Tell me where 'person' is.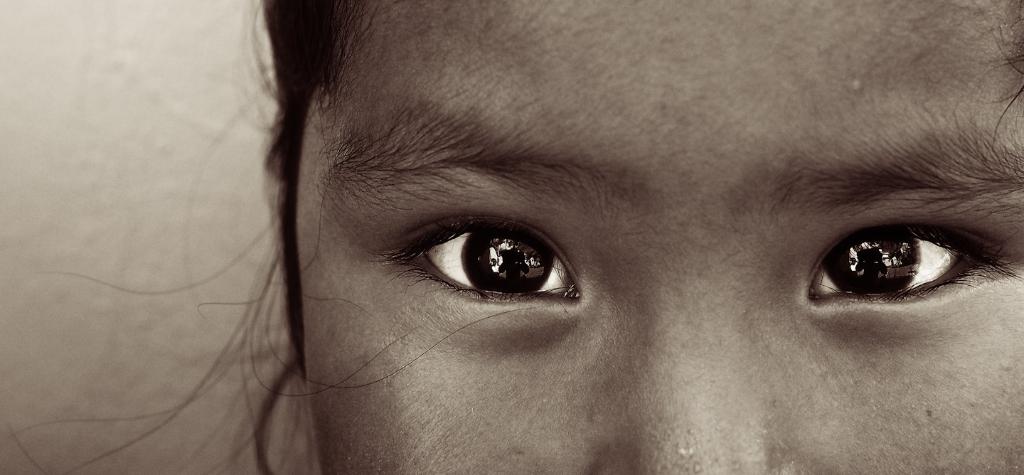
'person' is at rect(230, 0, 1023, 474).
